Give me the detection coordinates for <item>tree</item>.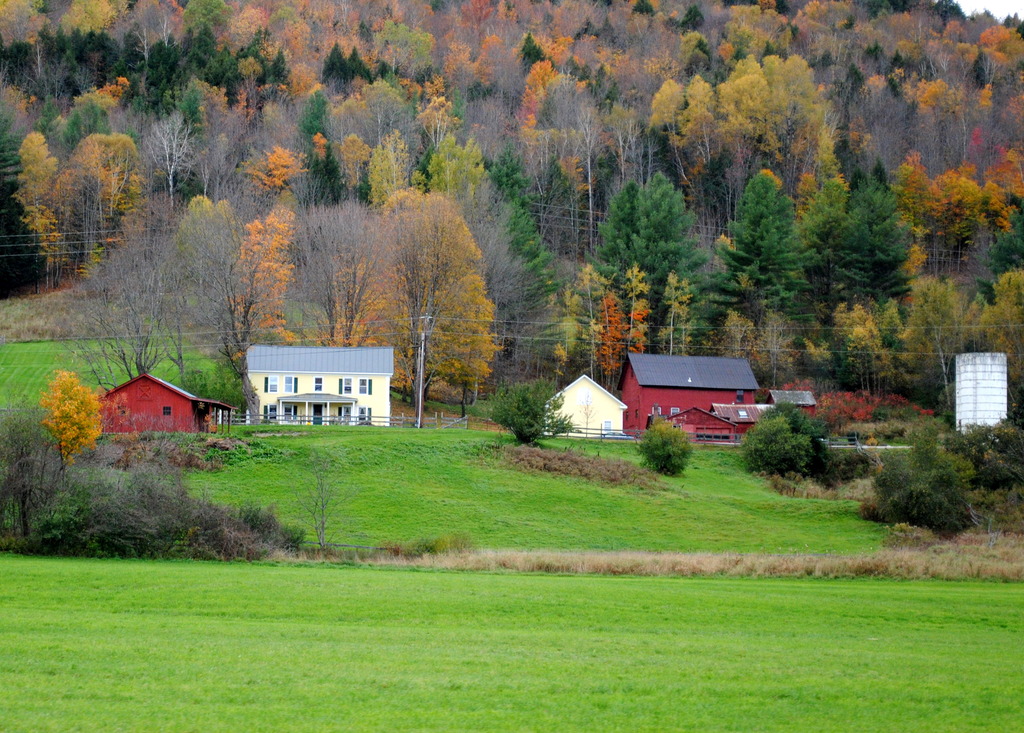
630:177:721:326.
